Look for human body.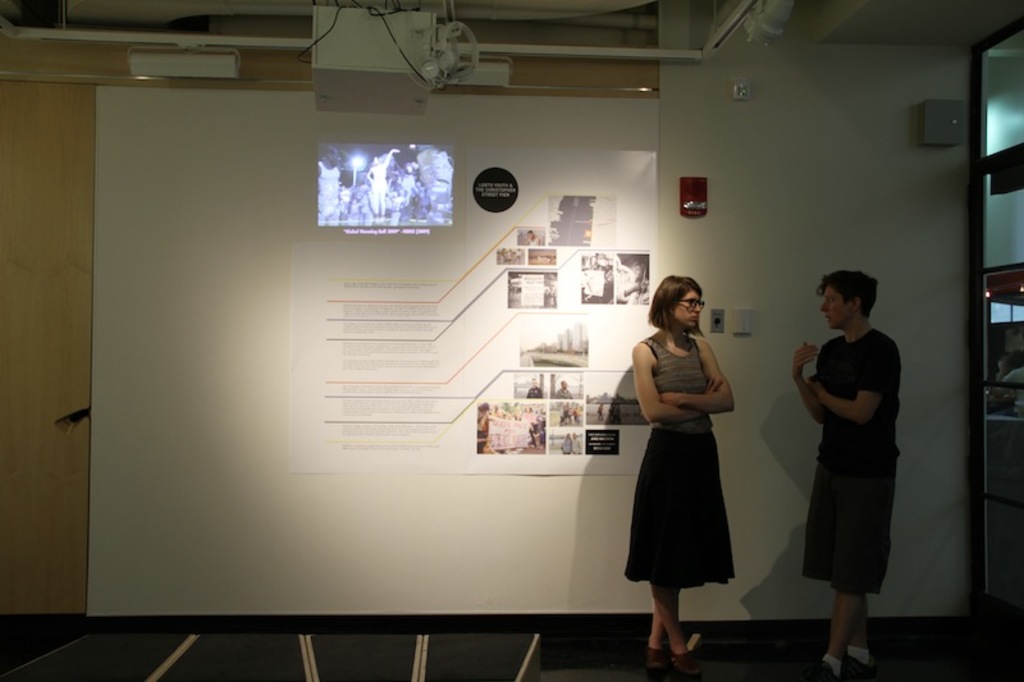
Found: <box>317,165,344,223</box>.
